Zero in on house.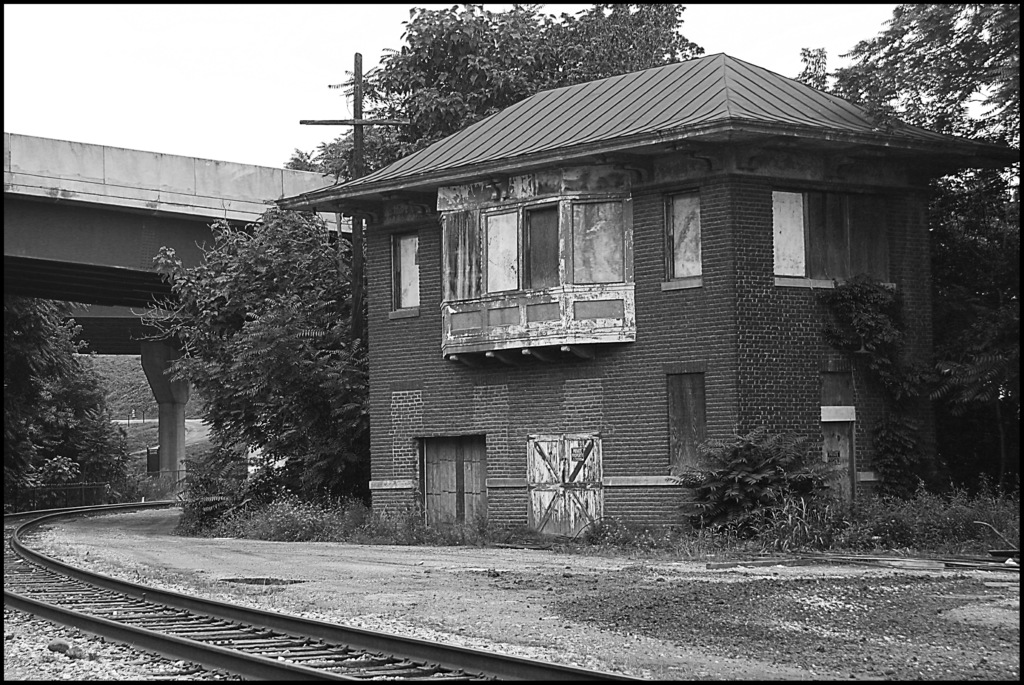
Zeroed in: Rect(276, 54, 1014, 496).
